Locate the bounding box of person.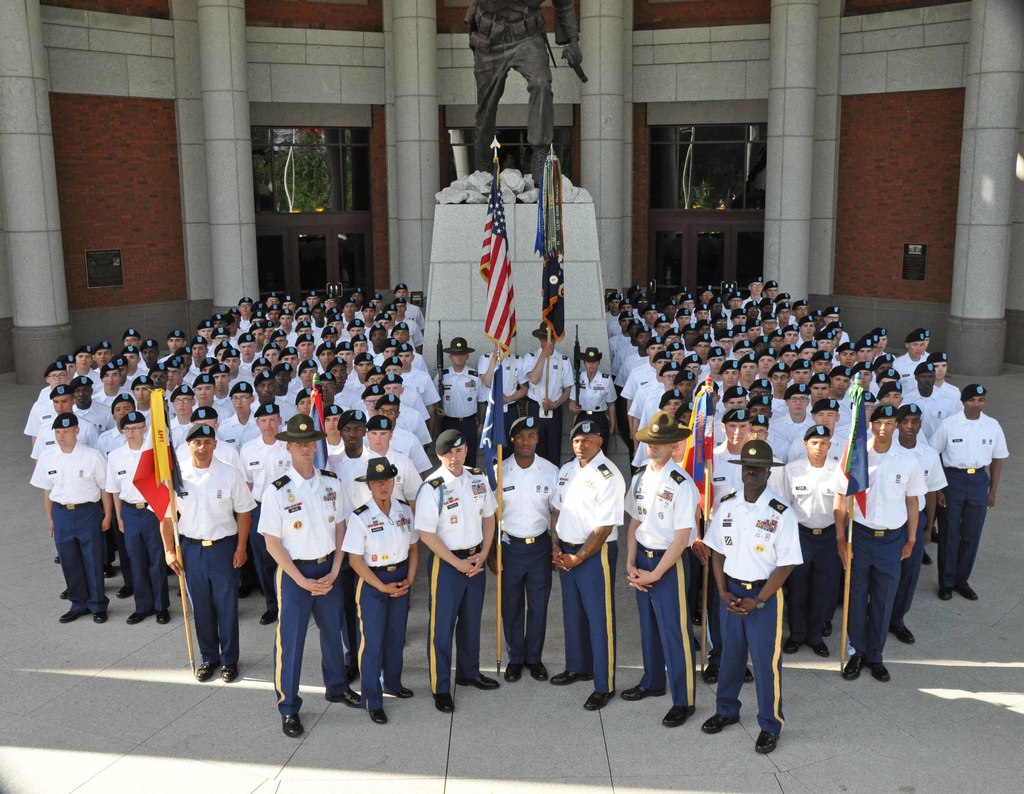
Bounding box: {"left": 801, "top": 375, "right": 849, "bottom": 424}.
